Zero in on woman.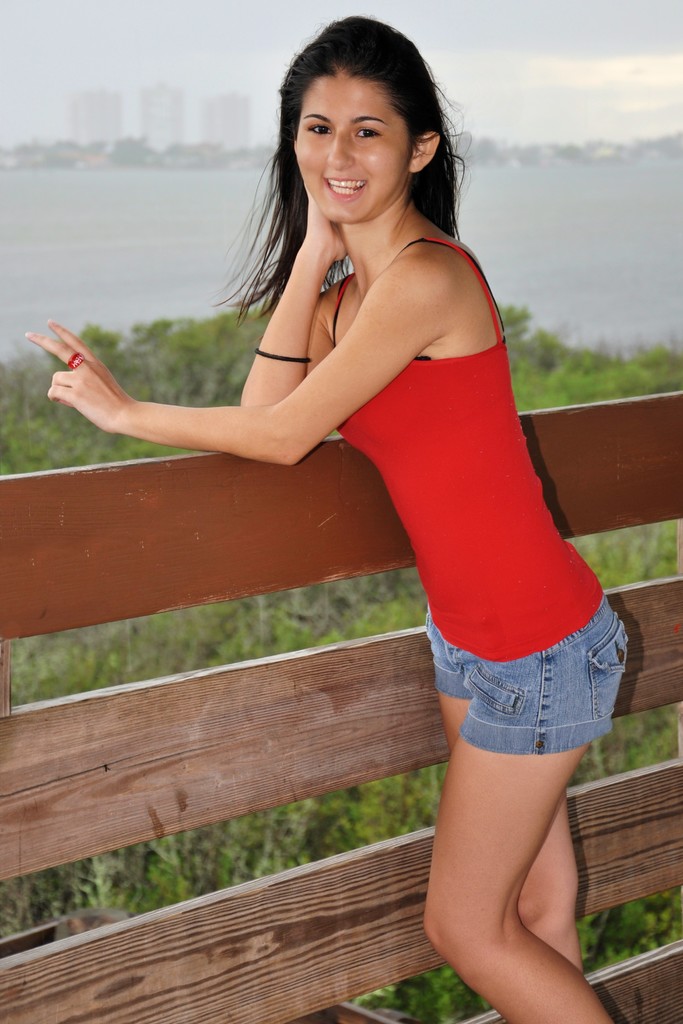
Zeroed in: 90:31:654:966.
